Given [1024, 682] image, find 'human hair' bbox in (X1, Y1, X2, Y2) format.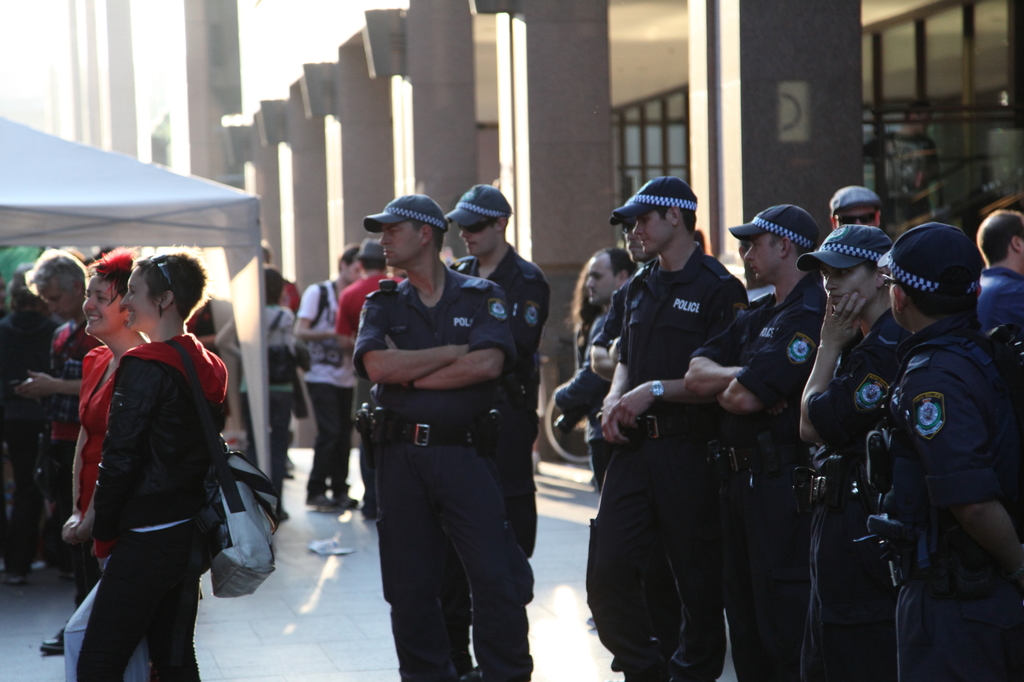
(598, 245, 643, 280).
